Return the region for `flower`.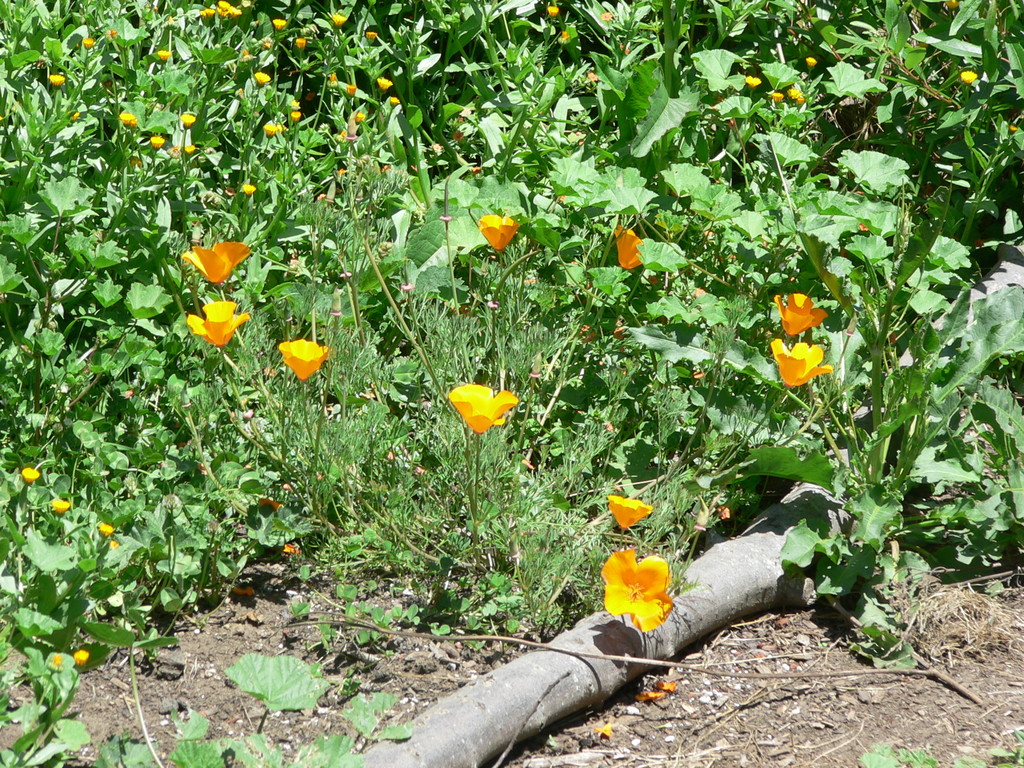
select_region(959, 69, 983, 83).
